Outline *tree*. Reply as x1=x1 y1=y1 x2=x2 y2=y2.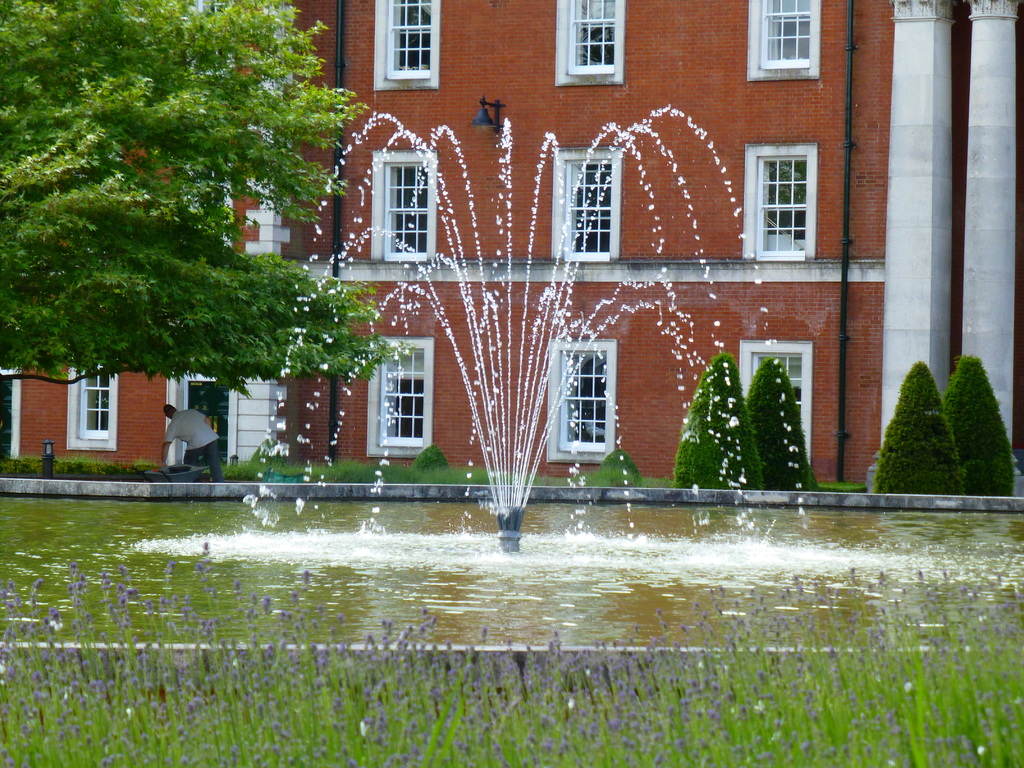
x1=248 y1=437 x2=302 y2=466.
